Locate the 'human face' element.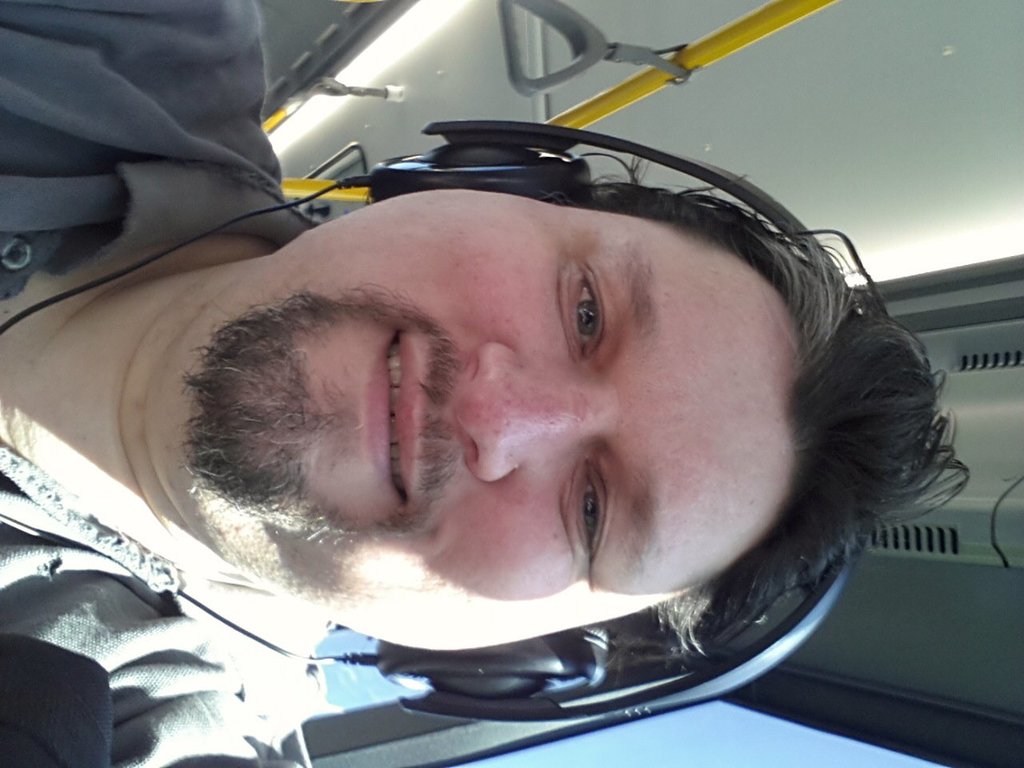
Element bbox: bbox=[186, 188, 798, 650].
